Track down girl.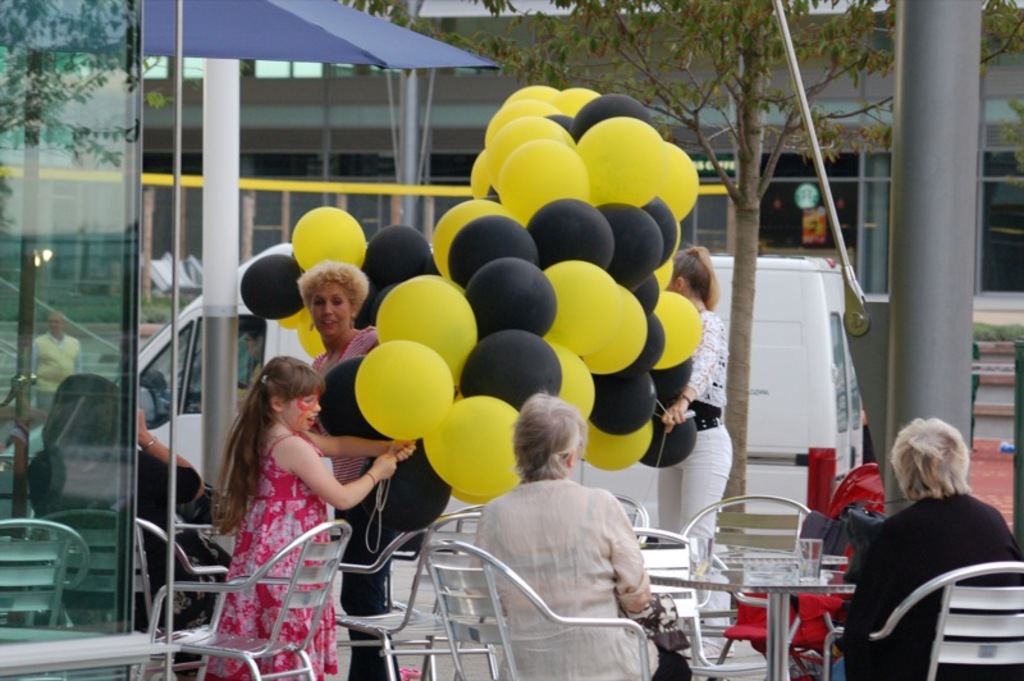
Tracked to 658:244:735:659.
